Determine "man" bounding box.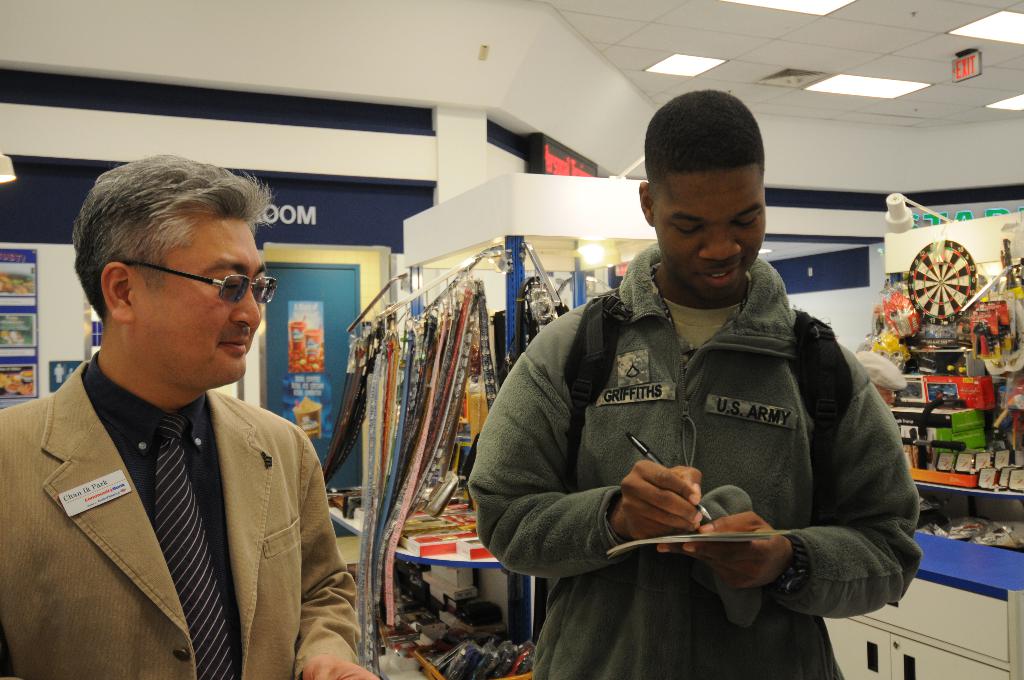
Determined: bbox=[464, 92, 917, 679].
